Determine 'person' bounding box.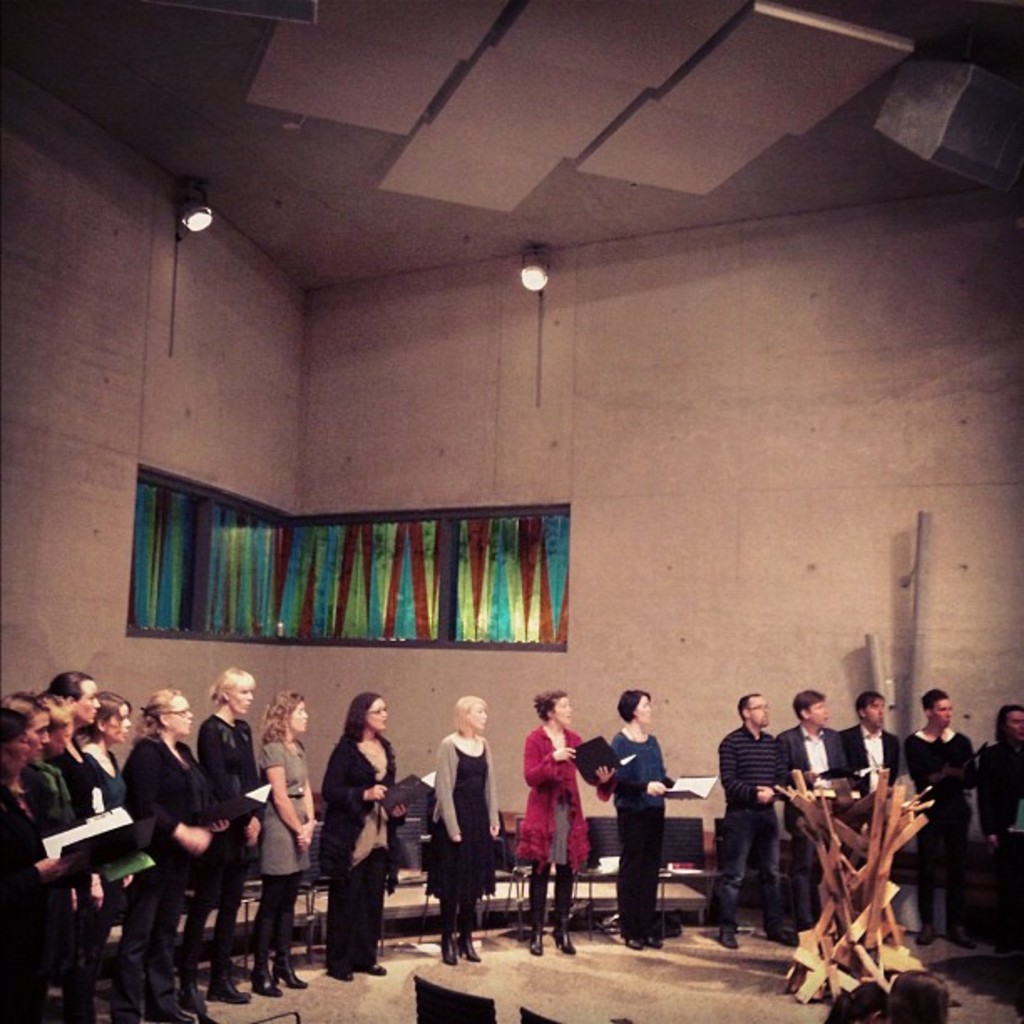
Determined: select_region(838, 689, 897, 880).
